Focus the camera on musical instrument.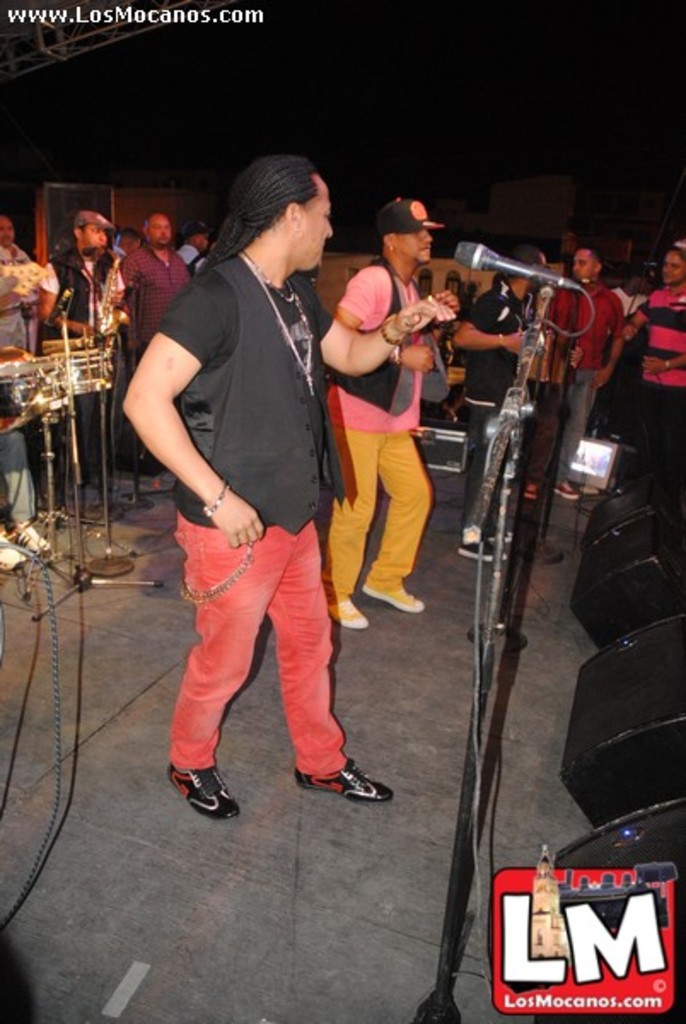
Focus region: pyautogui.locateOnScreen(0, 336, 119, 567).
